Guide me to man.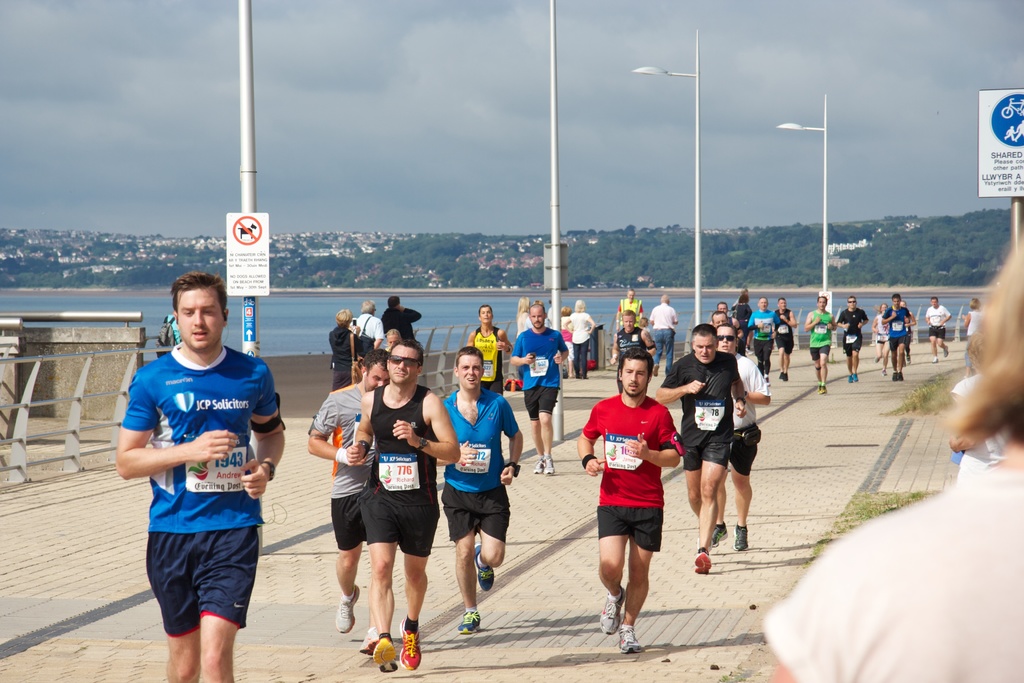
Guidance: x1=580, y1=347, x2=681, y2=660.
